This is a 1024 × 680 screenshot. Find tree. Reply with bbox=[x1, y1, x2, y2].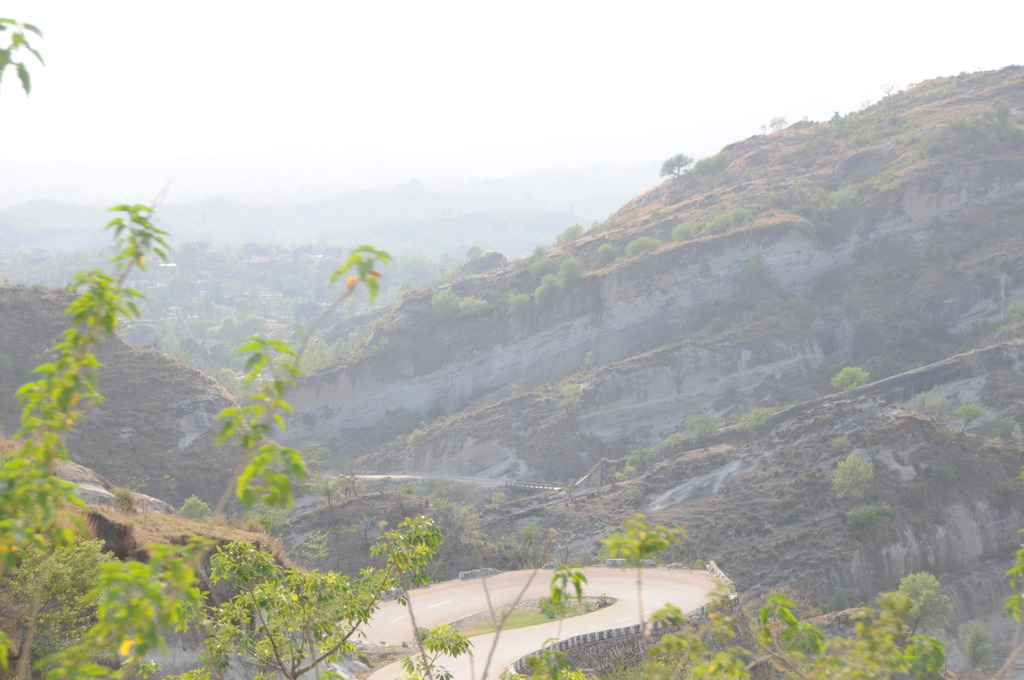
bbox=[660, 150, 692, 186].
